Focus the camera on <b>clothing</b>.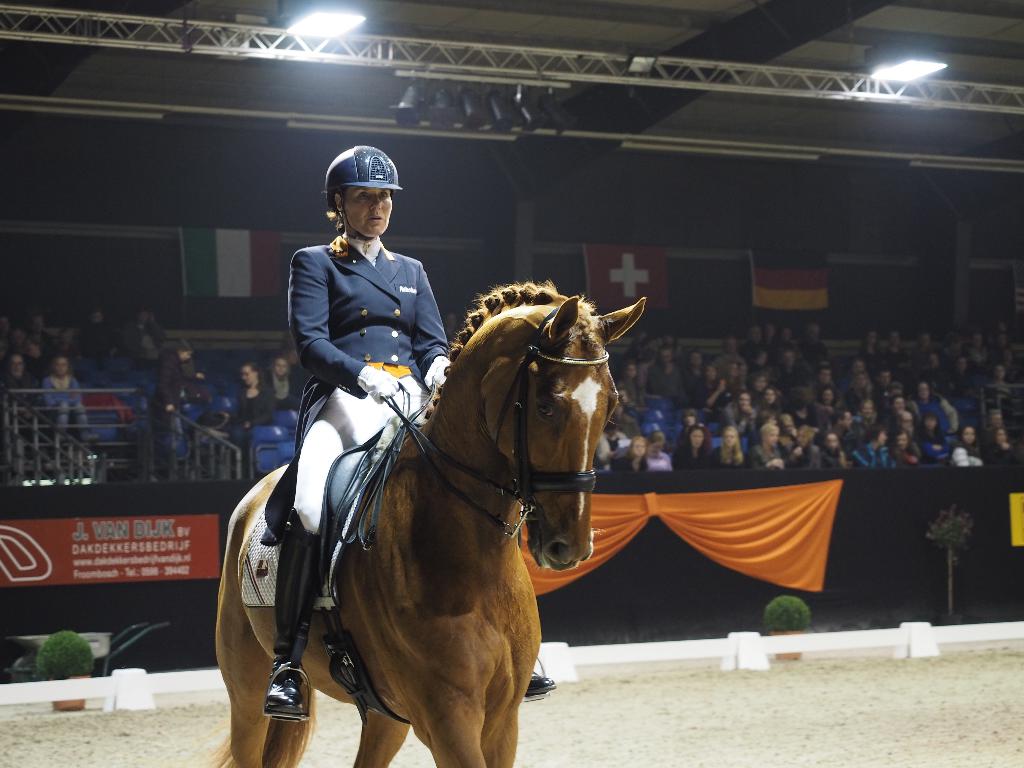
Focus region: [708,352,751,403].
